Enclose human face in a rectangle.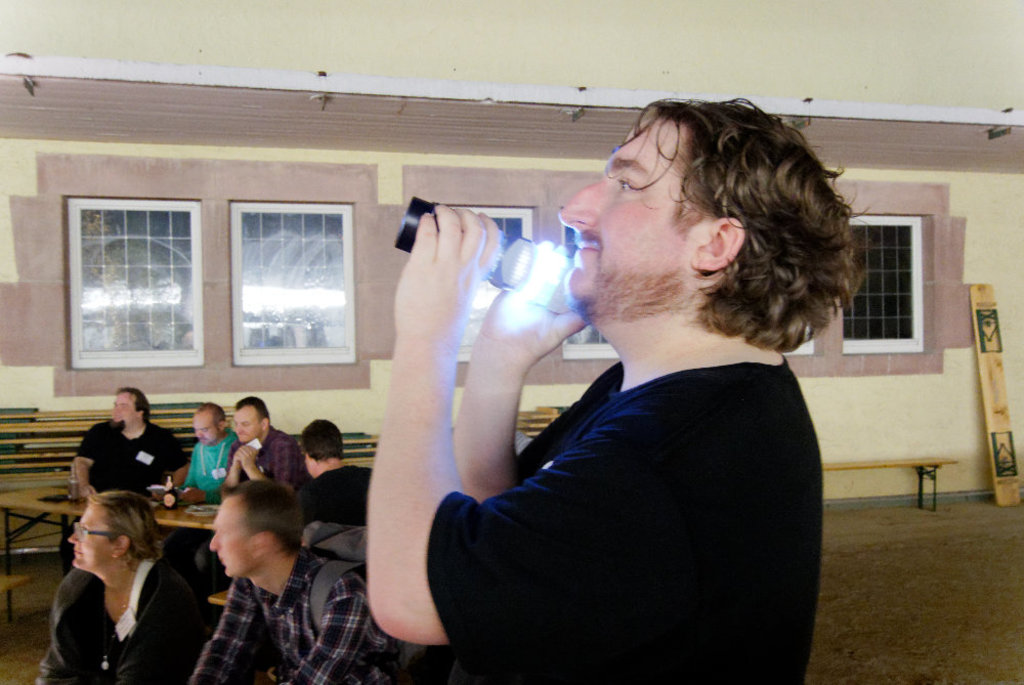
Rect(553, 113, 684, 305).
